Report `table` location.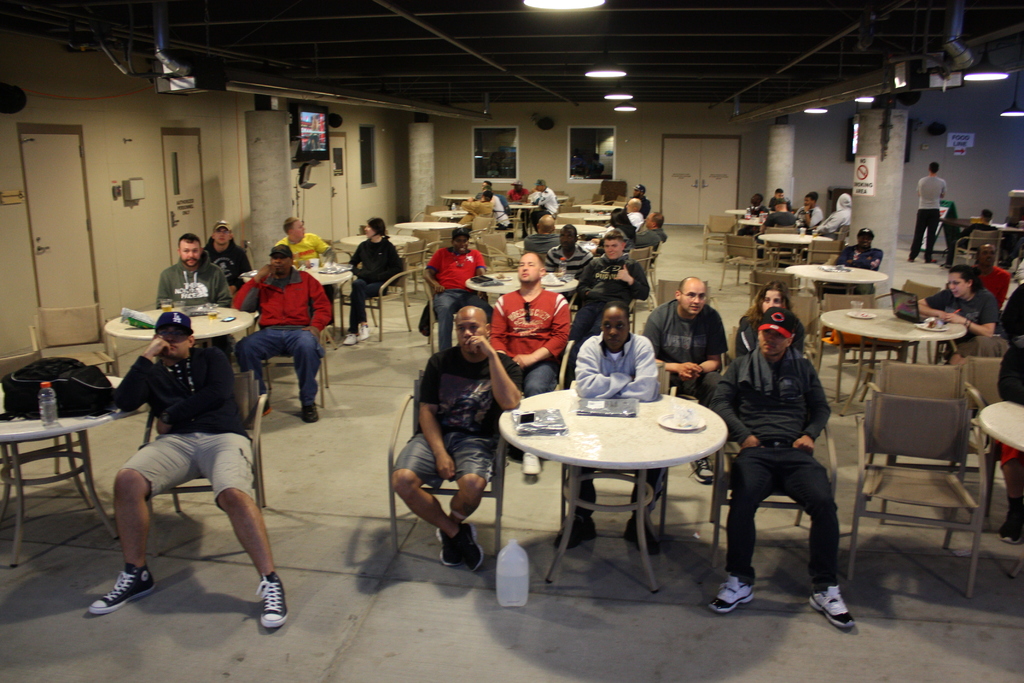
Report: crop(108, 314, 254, 422).
